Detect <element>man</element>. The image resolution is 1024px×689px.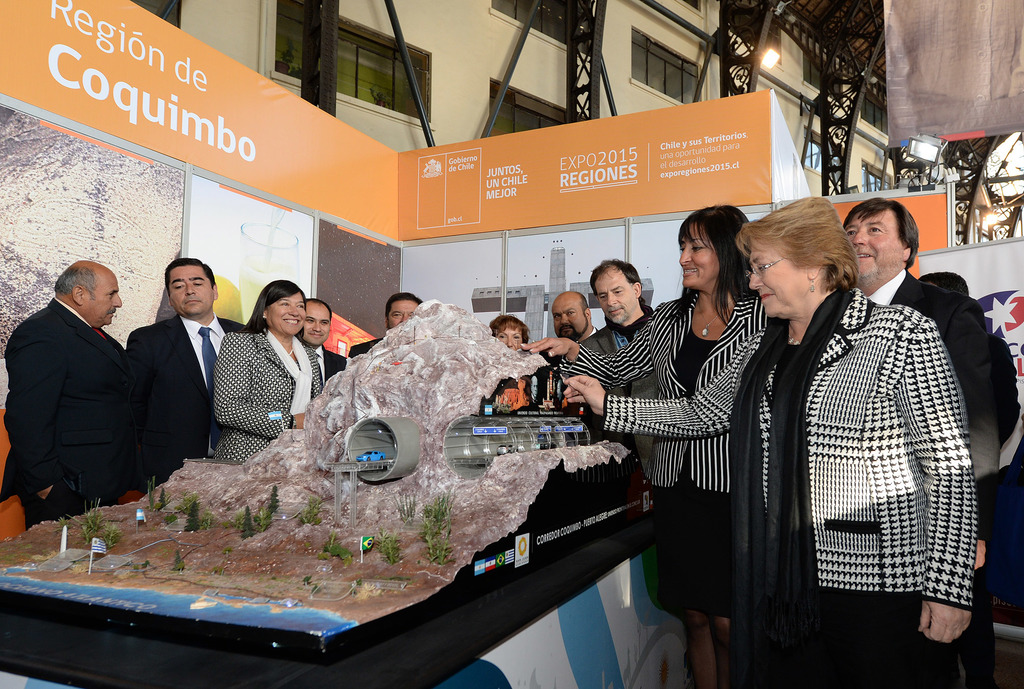
<box>0,252,164,536</box>.
